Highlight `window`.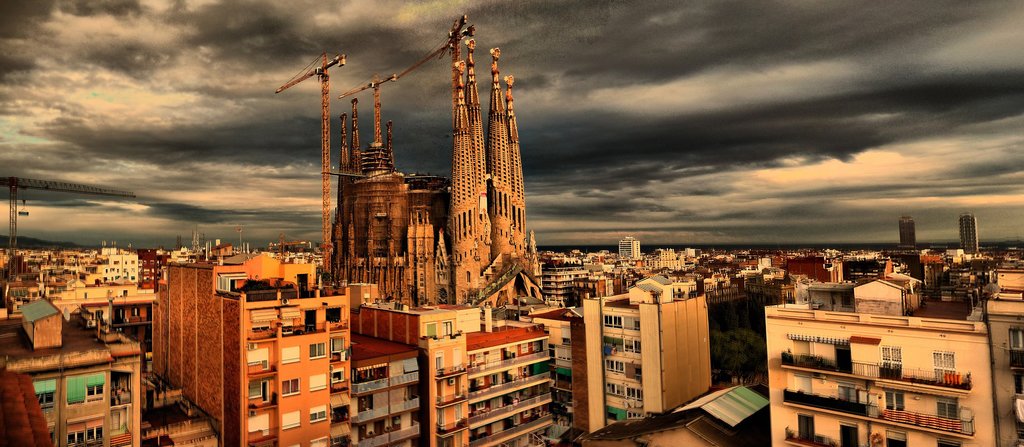
Highlighted region: <box>608,407,630,421</box>.
